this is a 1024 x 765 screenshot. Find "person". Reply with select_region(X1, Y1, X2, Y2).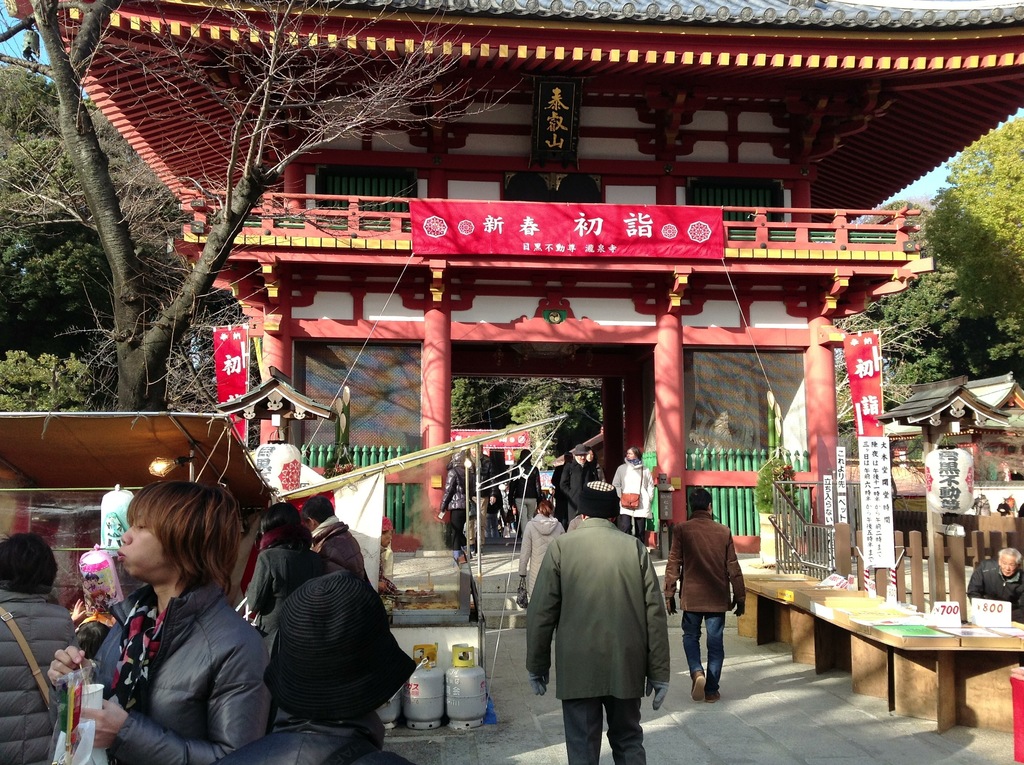
select_region(213, 567, 416, 764).
